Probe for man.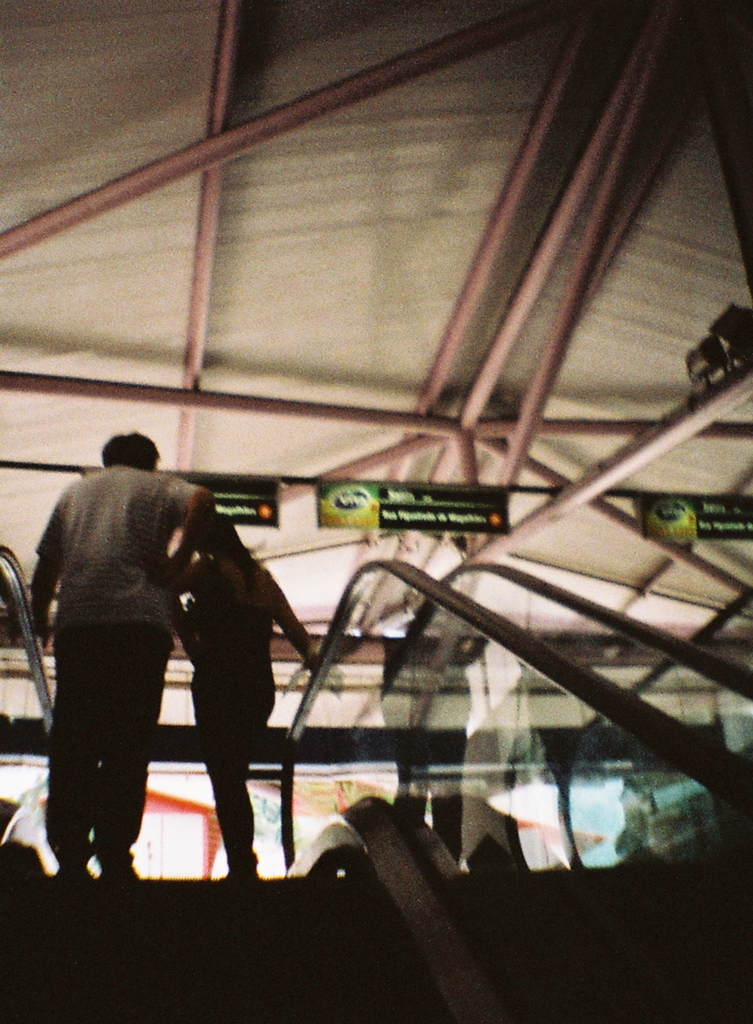
Probe result: rect(31, 429, 217, 885).
